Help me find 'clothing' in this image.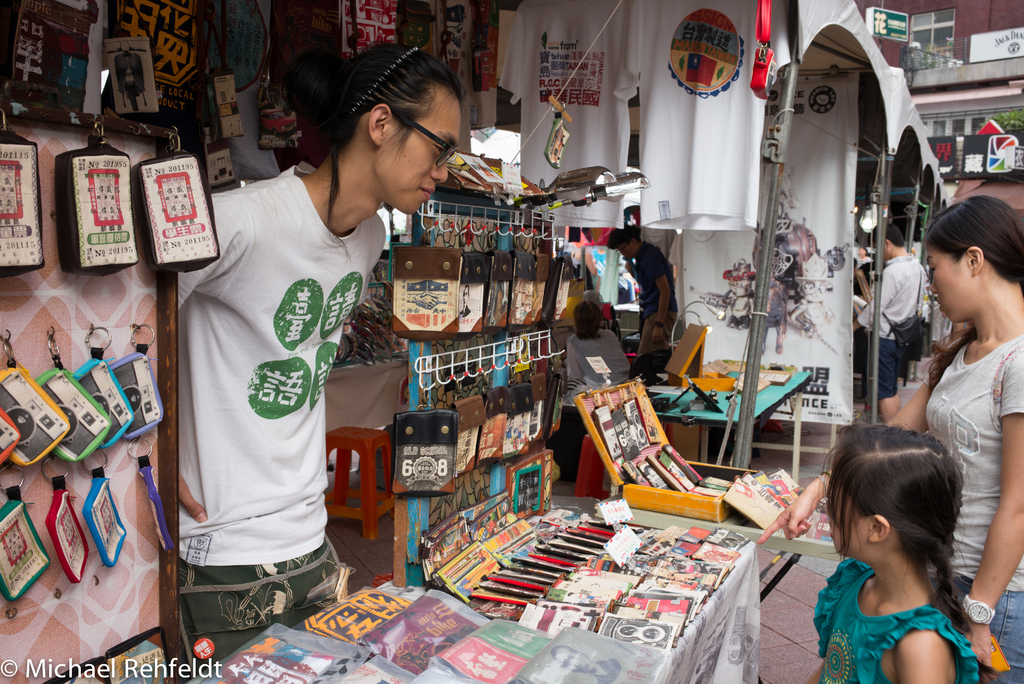
Found it: bbox=(858, 256, 926, 396).
